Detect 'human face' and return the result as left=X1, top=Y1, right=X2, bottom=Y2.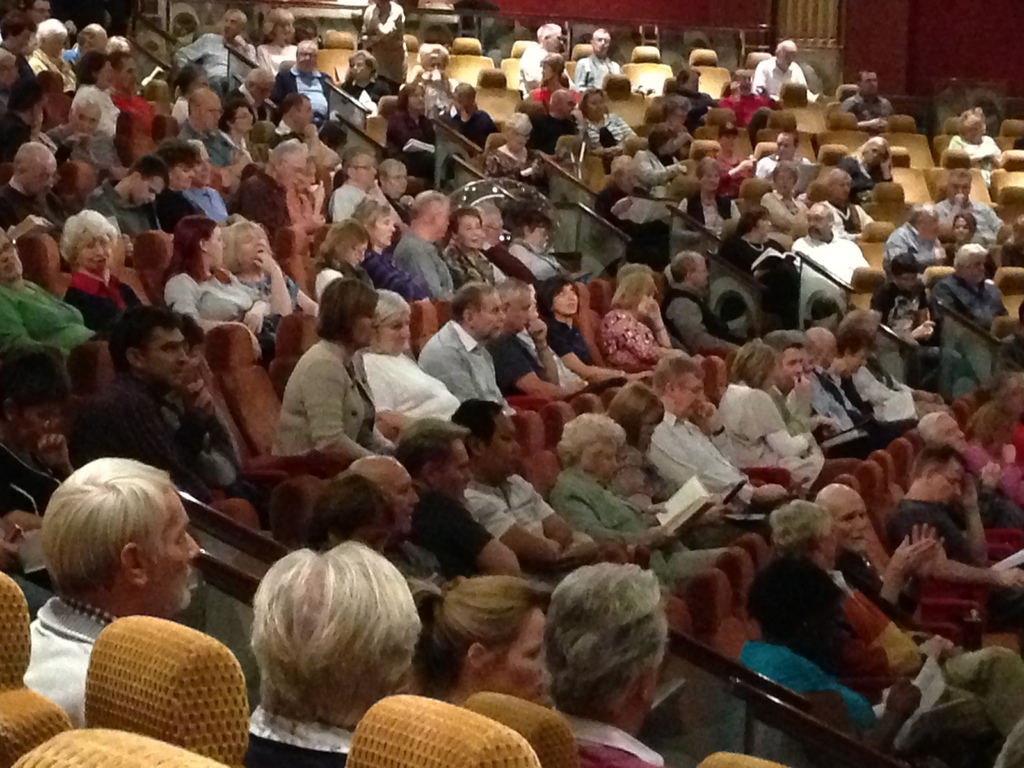
left=778, top=136, right=798, bottom=163.
